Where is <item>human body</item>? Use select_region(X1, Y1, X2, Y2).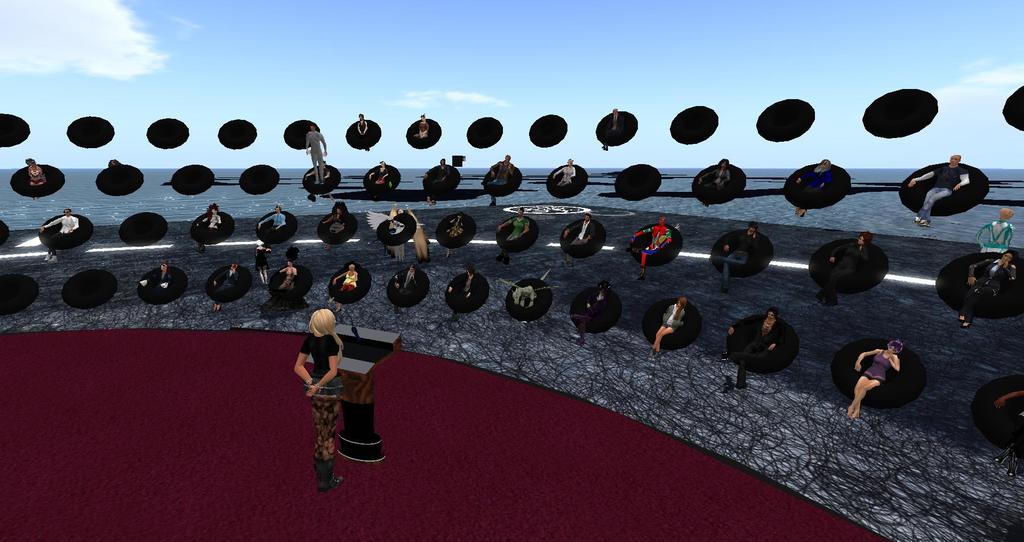
select_region(303, 129, 328, 186).
